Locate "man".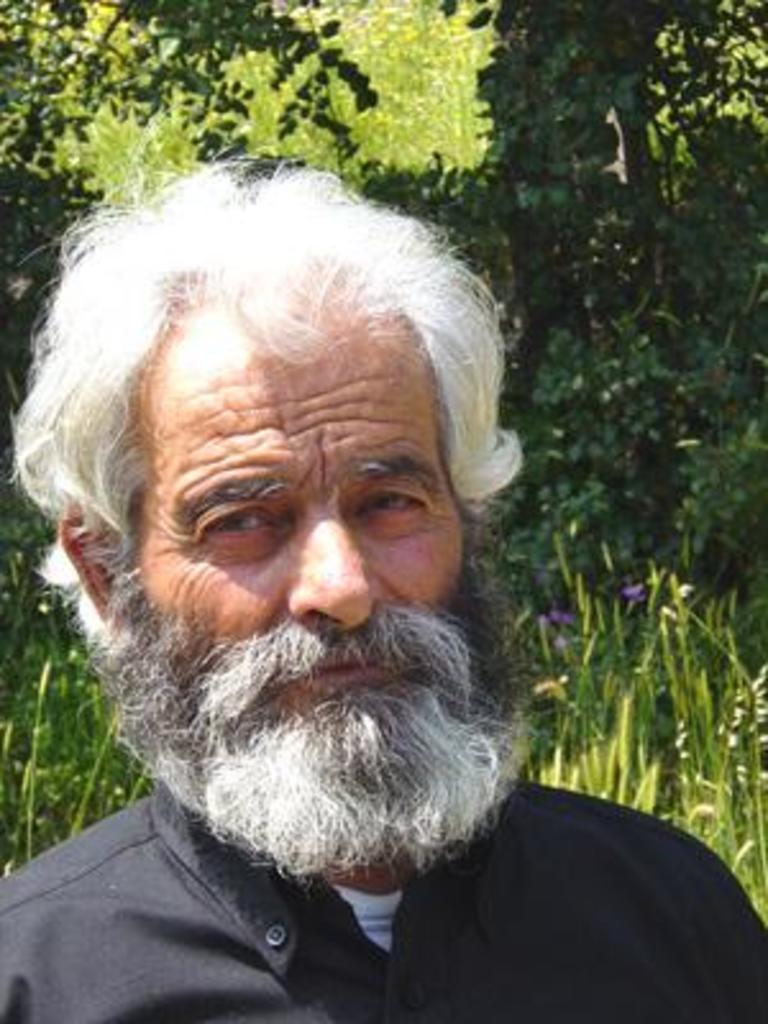
Bounding box: select_region(0, 128, 745, 1009).
